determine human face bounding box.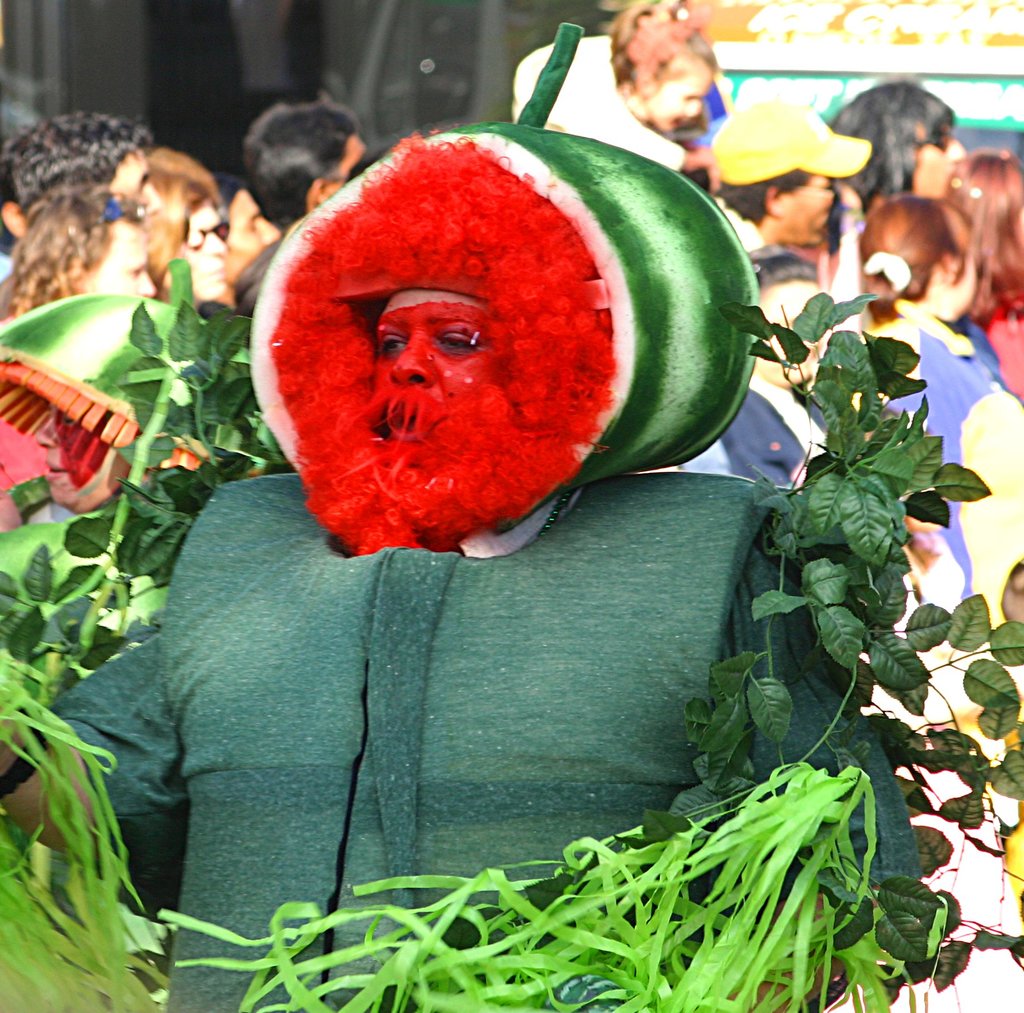
Determined: (655, 63, 712, 129).
